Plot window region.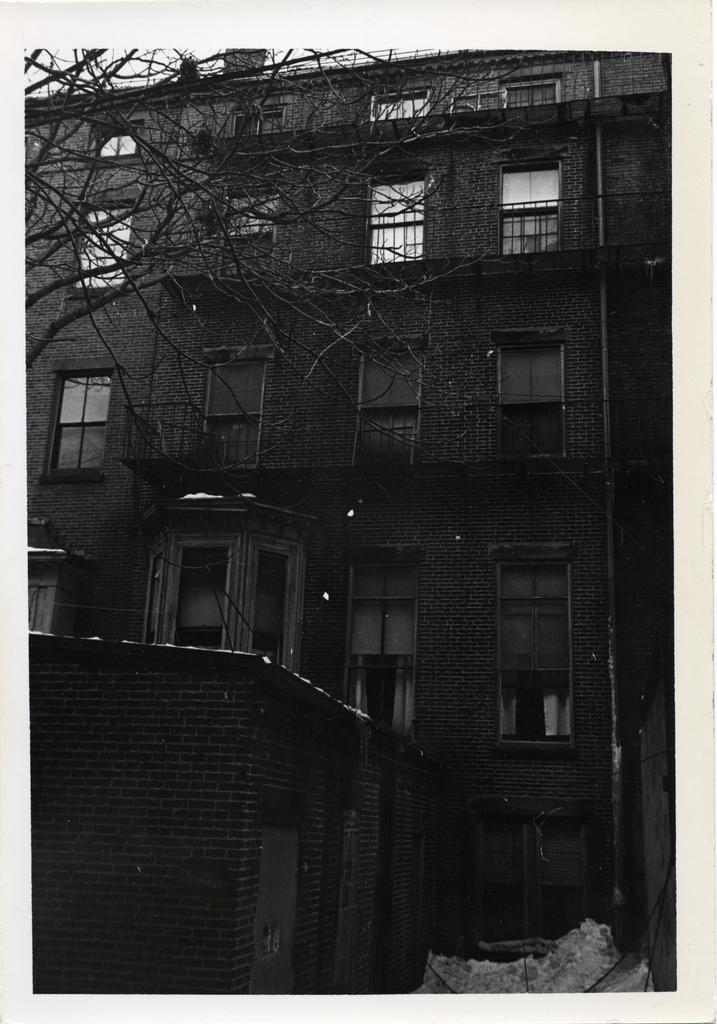
Plotted at bbox=(95, 113, 142, 158).
